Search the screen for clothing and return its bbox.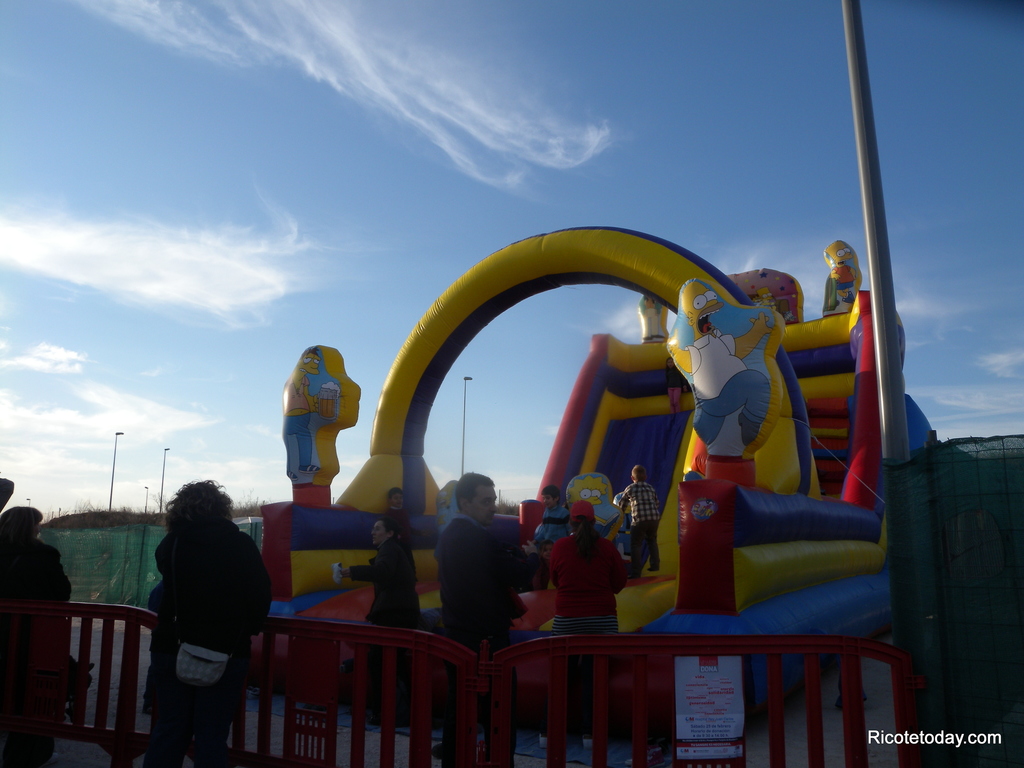
Found: <bbox>617, 478, 662, 563</bbox>.
